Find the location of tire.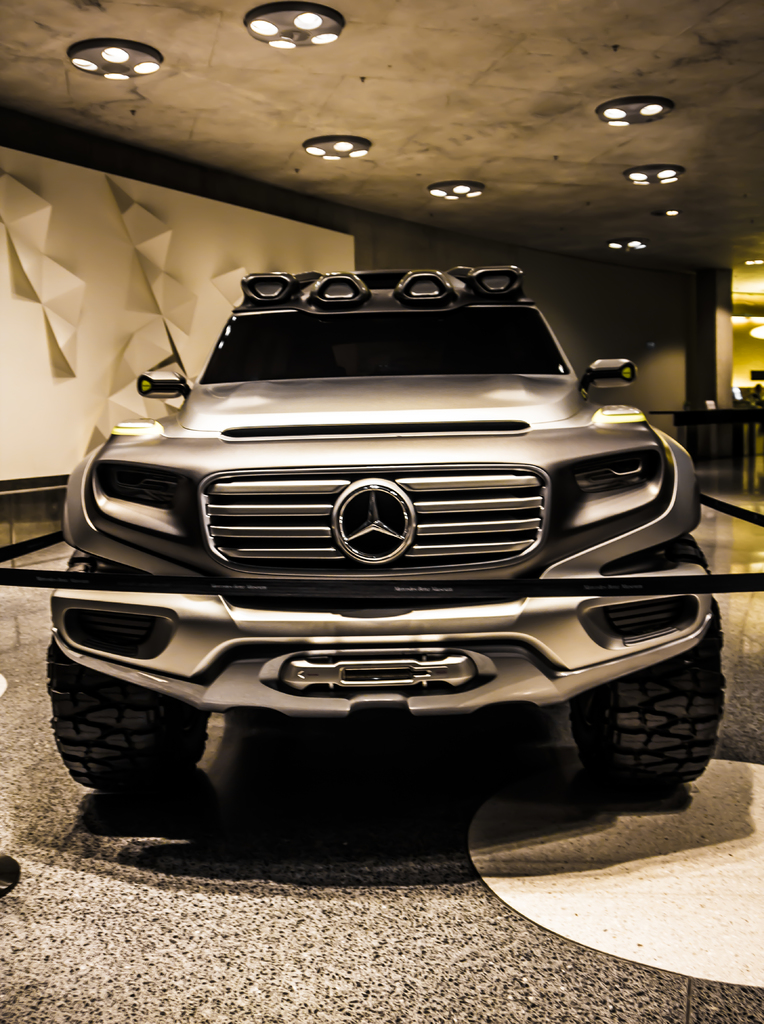
Location: 47 550 209 794.
